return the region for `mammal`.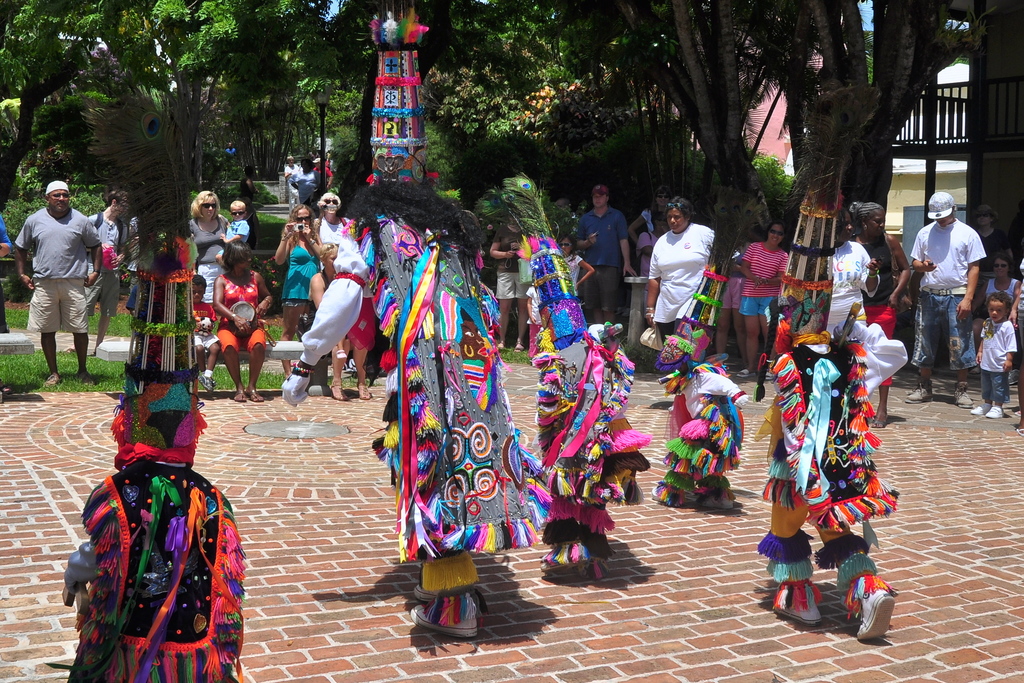
181 186 232 319.
